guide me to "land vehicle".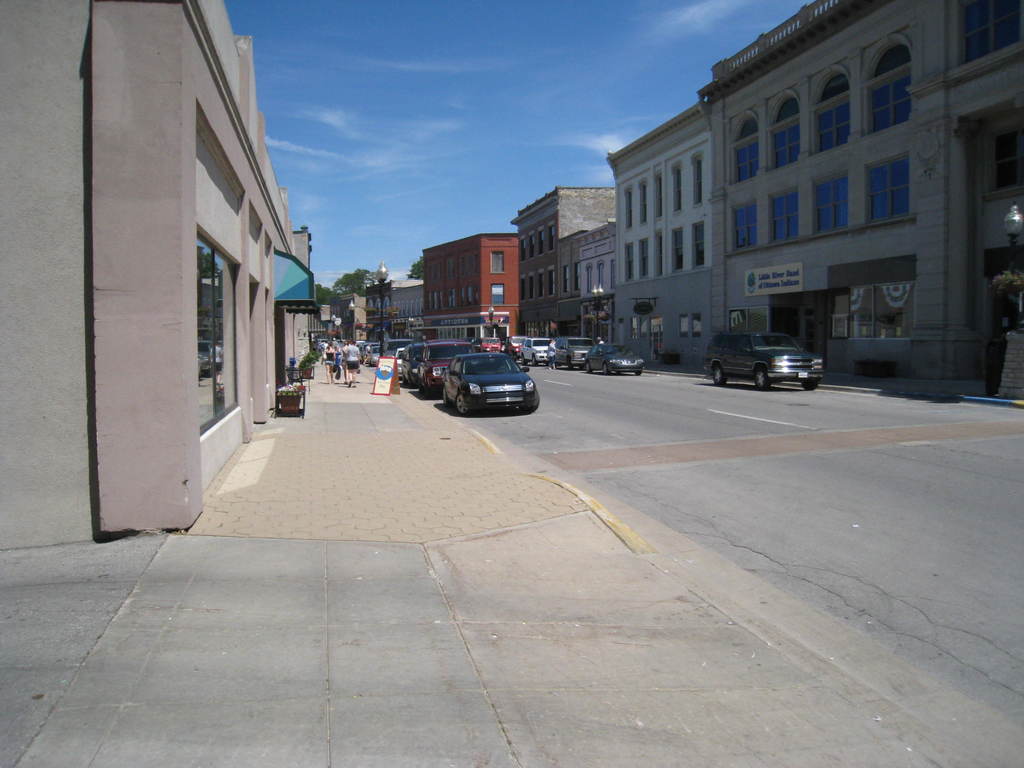
Guidance: locate(583, 342, 646, 378).
